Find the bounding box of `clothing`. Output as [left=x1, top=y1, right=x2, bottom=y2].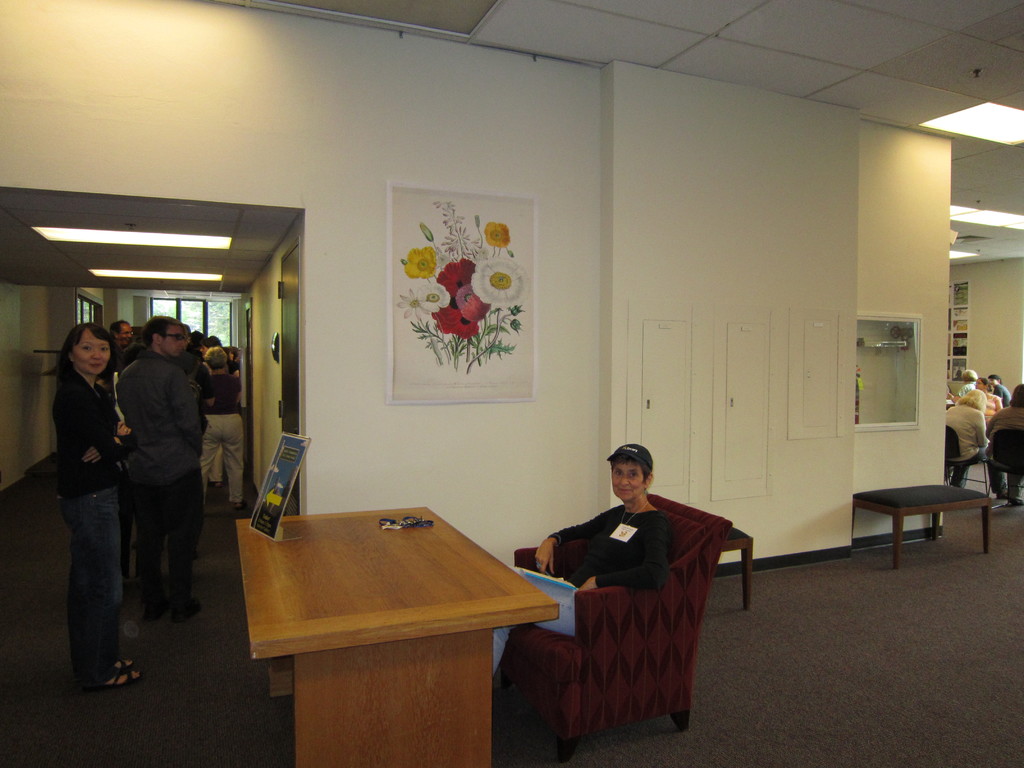
[left=61, top=369, right=140, bottom=680].
